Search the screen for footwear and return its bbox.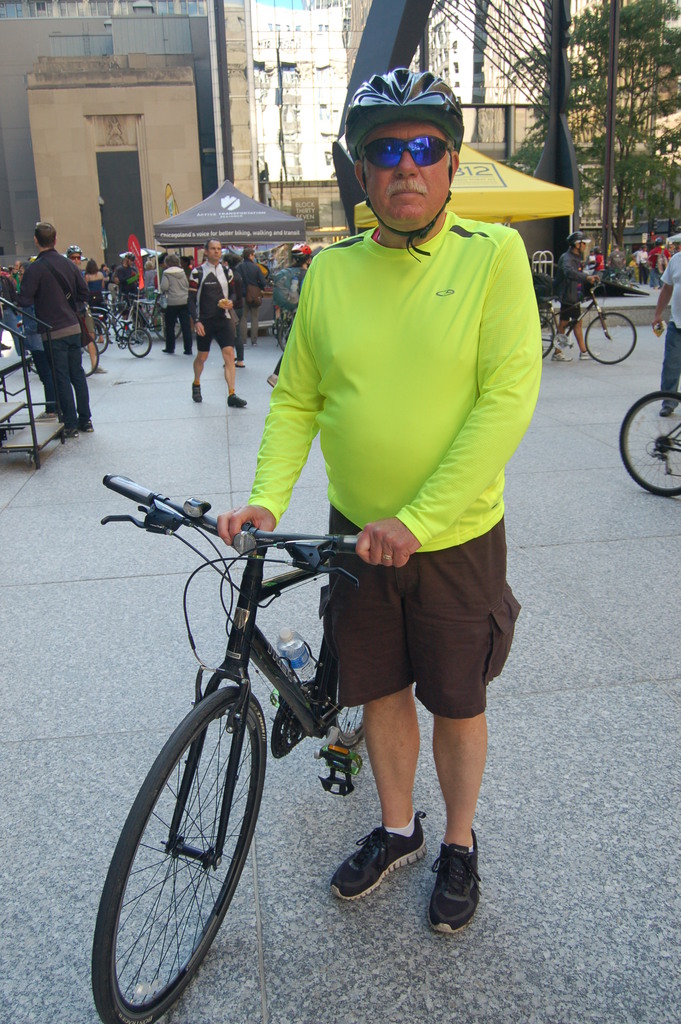
Found: [left=74, top=417, right=95, bottom=435].
